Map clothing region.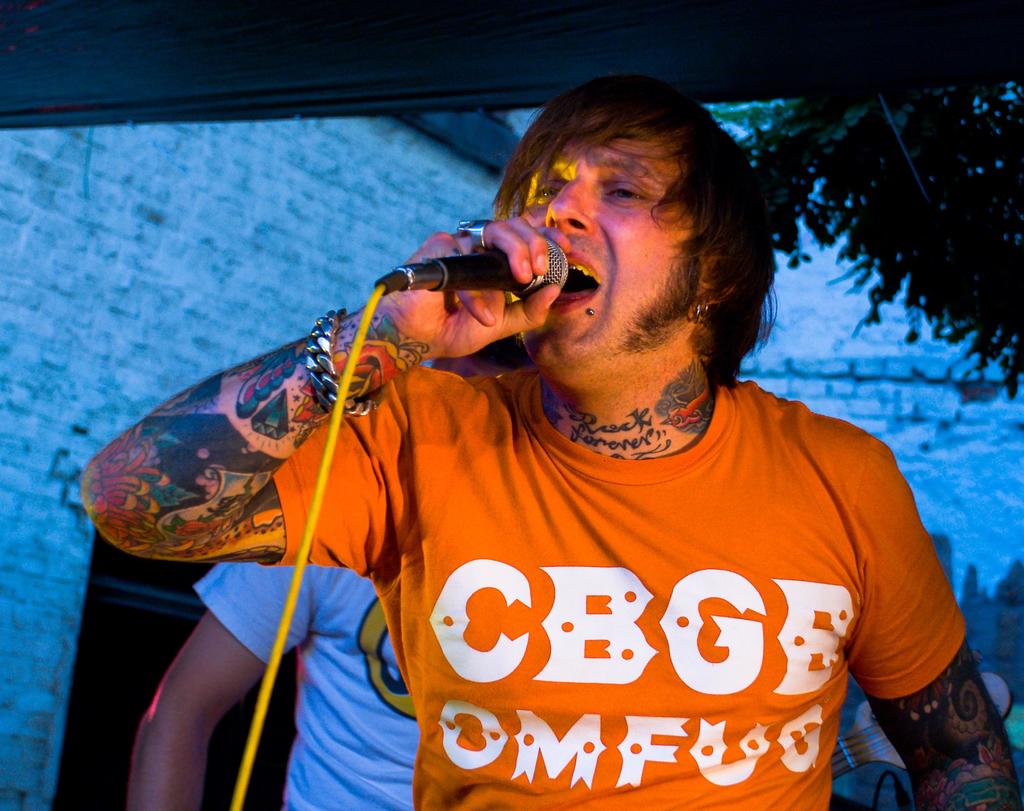
Mapped to x1=352, y1=328, x2=950, y2=787.
